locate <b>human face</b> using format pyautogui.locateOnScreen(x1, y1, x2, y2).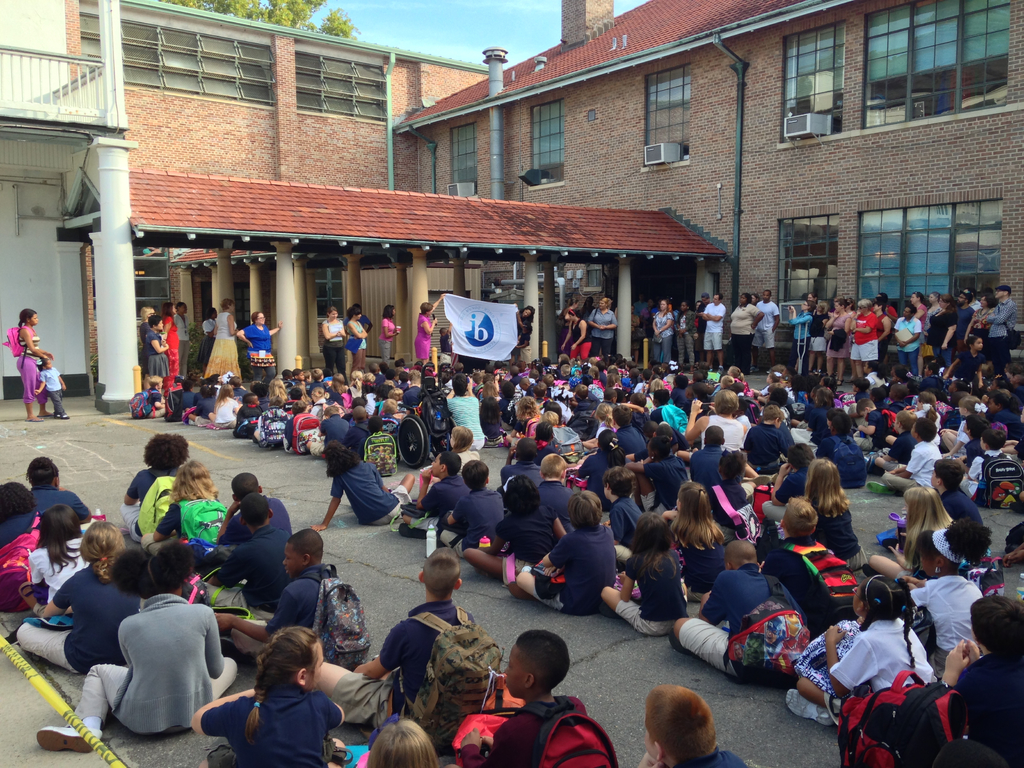
pyautogui.locateOnScreen(924, 288, 939, 309).
